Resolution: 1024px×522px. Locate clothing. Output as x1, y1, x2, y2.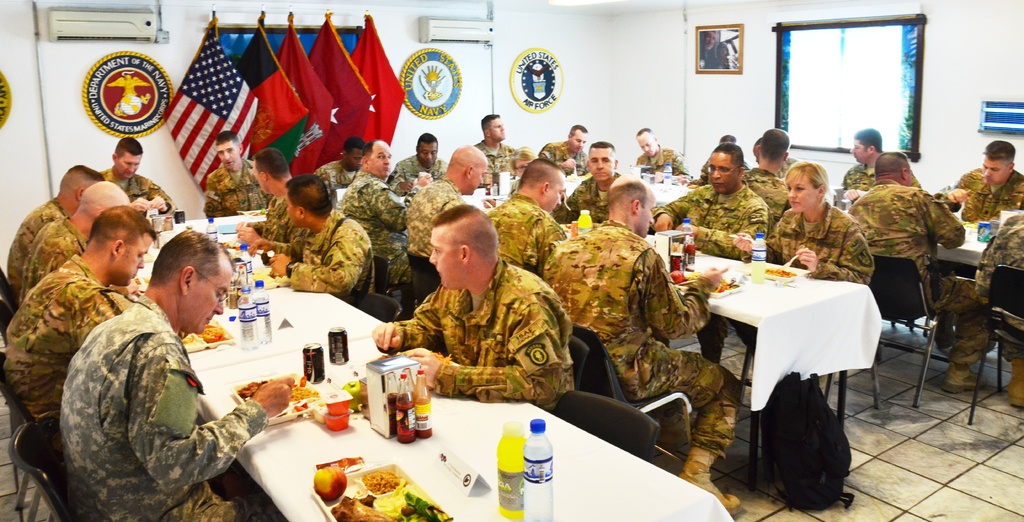
409, 182, 463, 258.
